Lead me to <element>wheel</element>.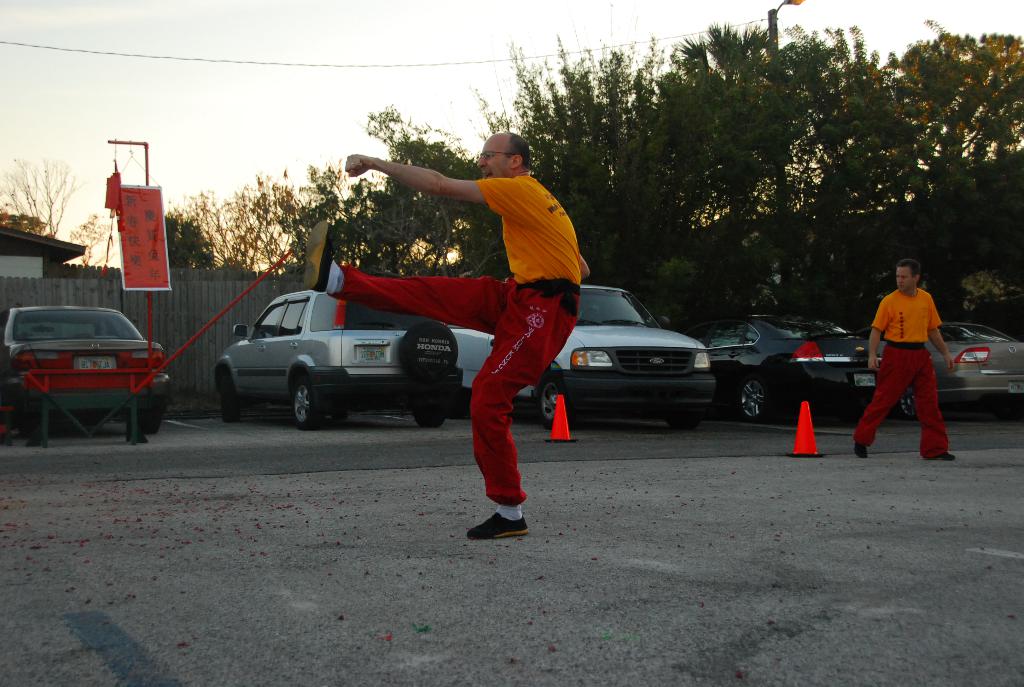
Lead to (897,383,920,423).
